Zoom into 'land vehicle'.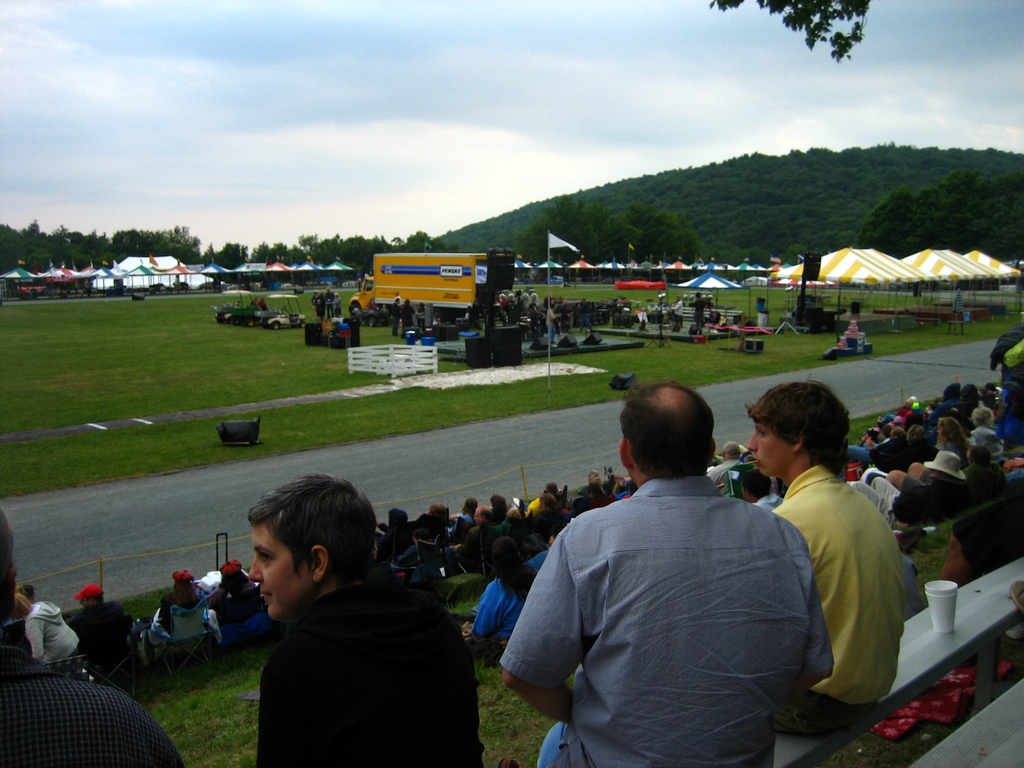
Zoom target: (212,289,258,324).
